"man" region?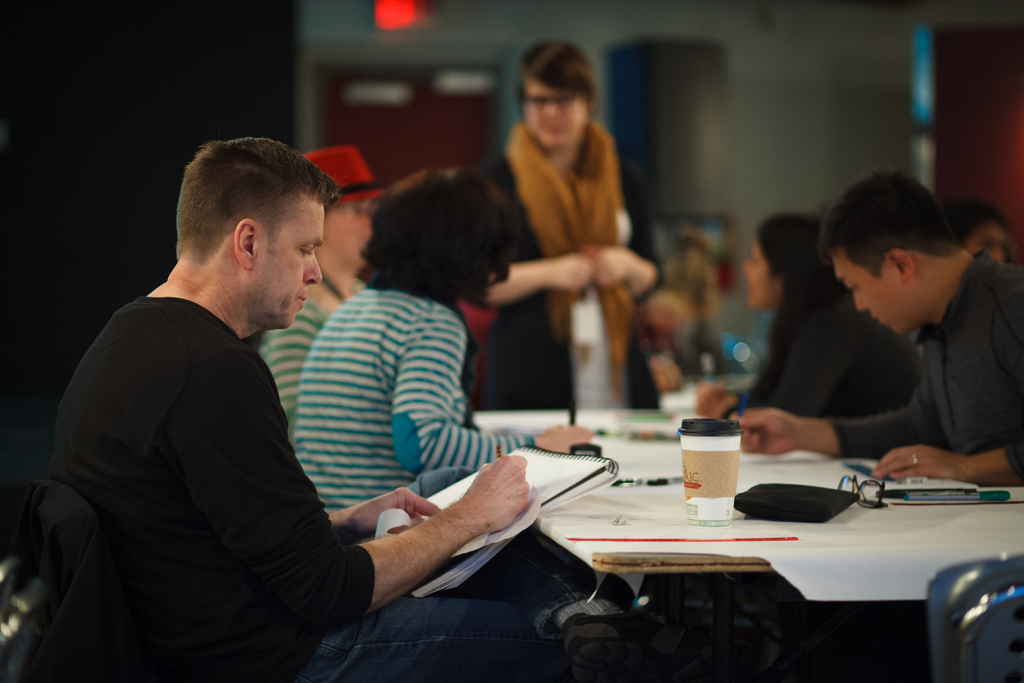
bbox=[61, 148, 512, 680]
